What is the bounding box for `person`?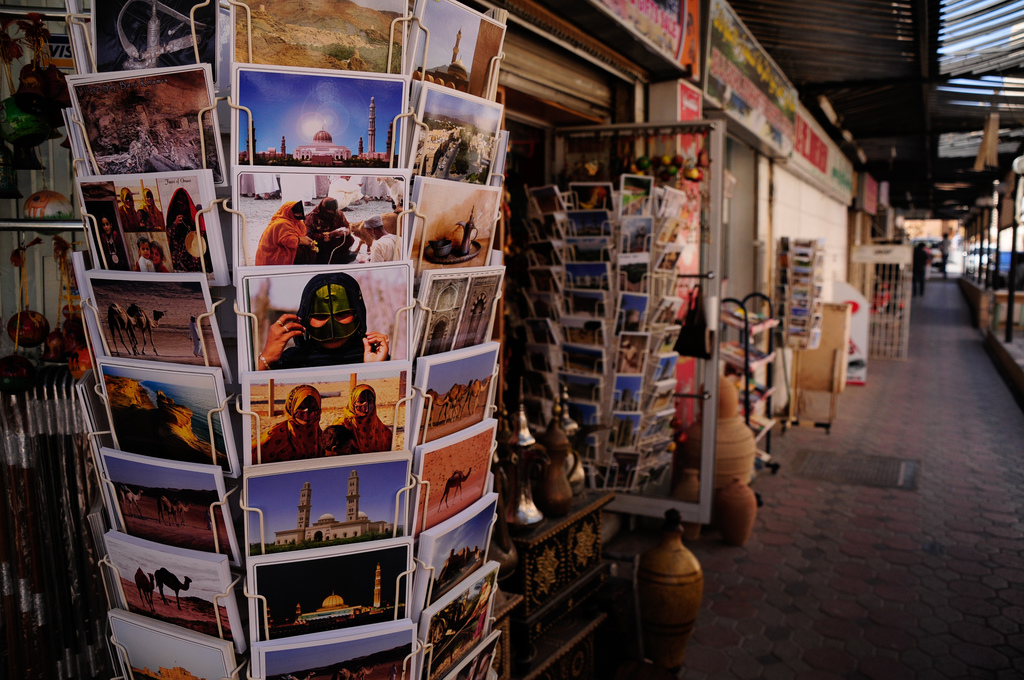
(257, 198, 321, 265).
